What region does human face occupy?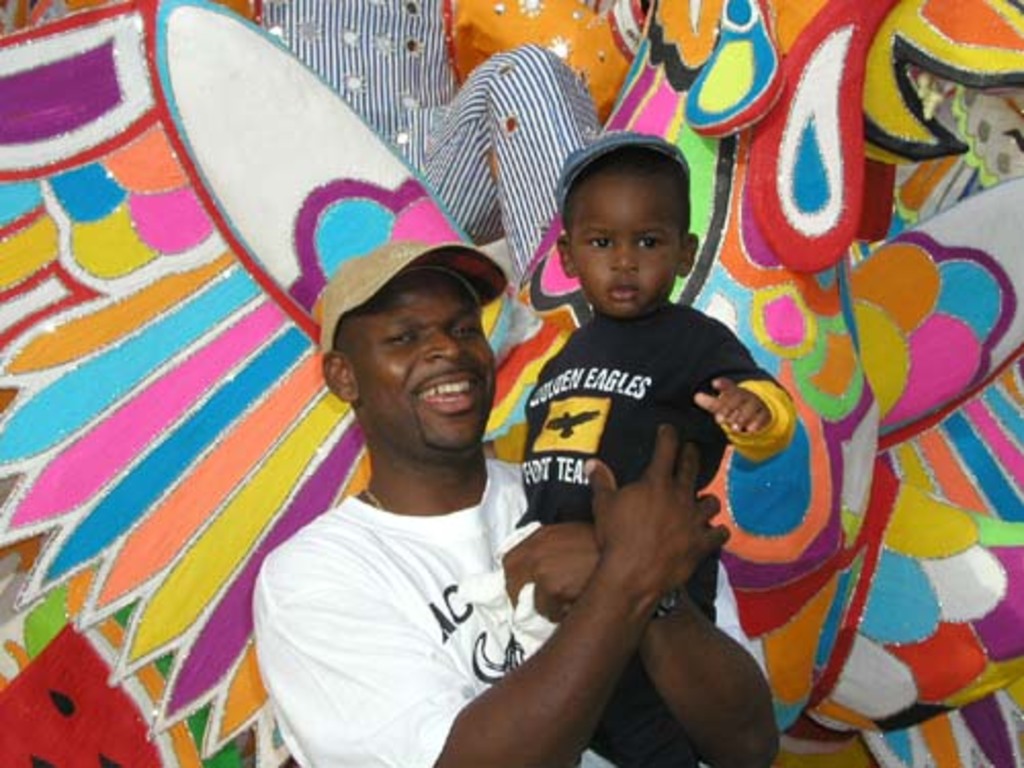
[x1=569, y1=168, x2=690, y2=315].
